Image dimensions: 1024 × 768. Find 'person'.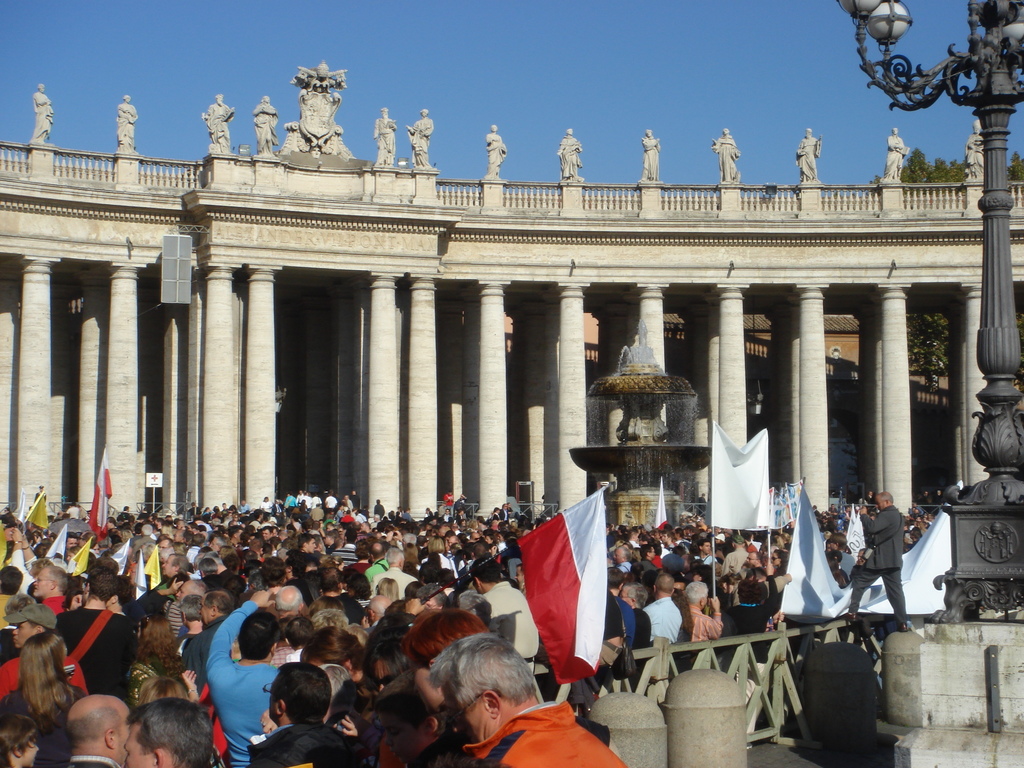
(left=796, top=127, right=824, bottom=183).
